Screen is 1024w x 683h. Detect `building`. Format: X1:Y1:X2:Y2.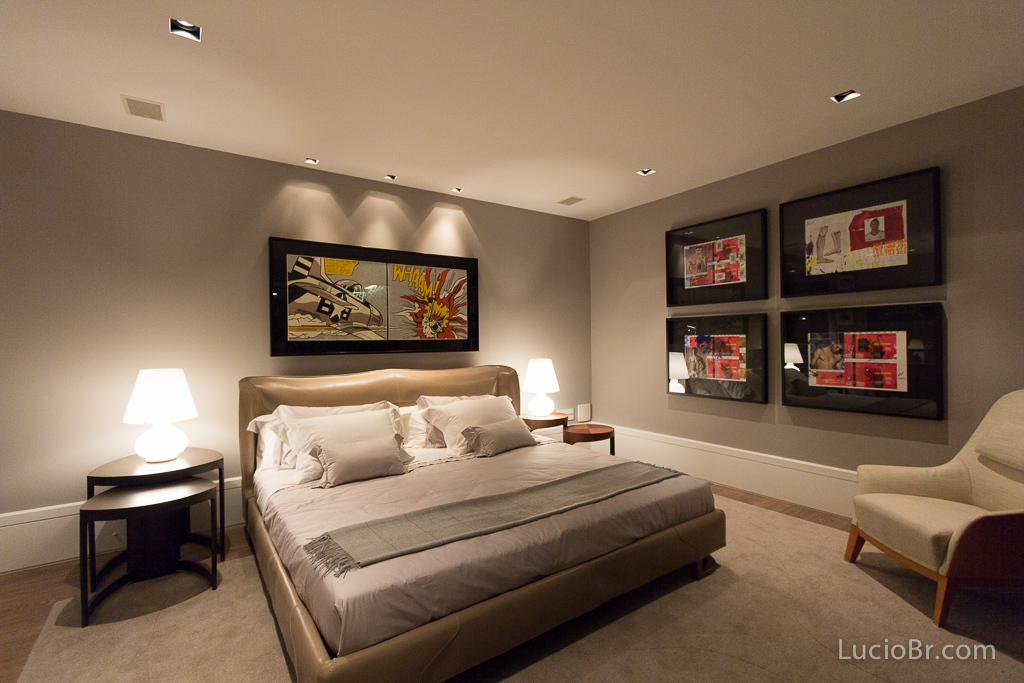
0:0:1023:682.
